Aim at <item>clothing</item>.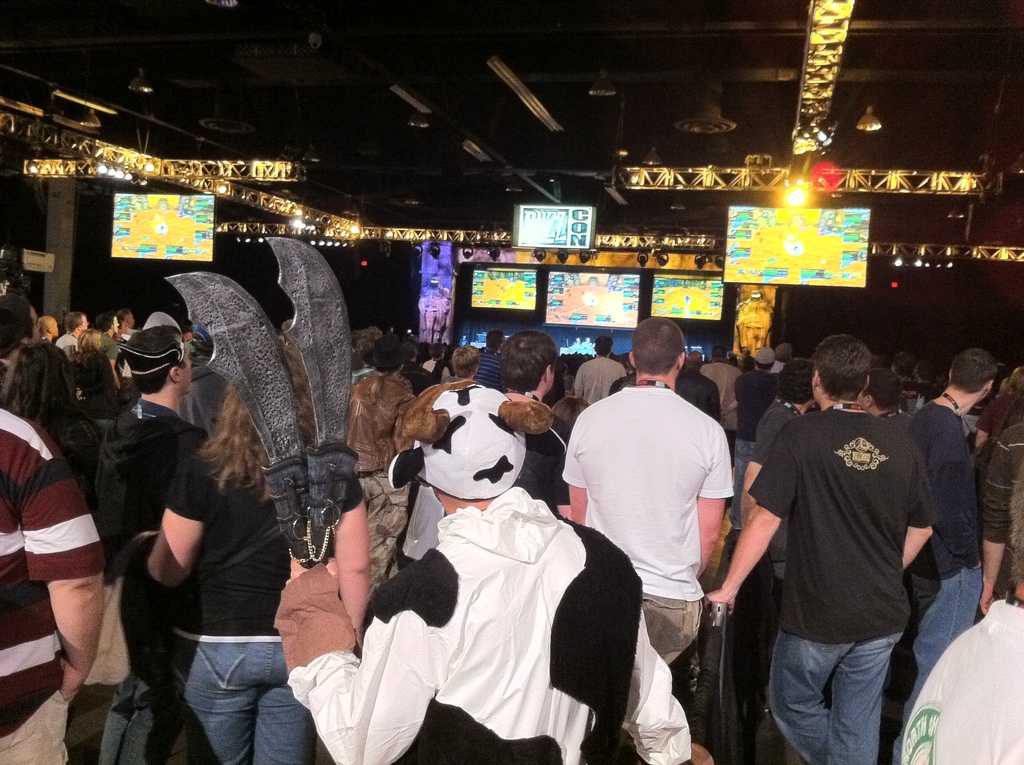
Aimed at 515,402,573,525.
